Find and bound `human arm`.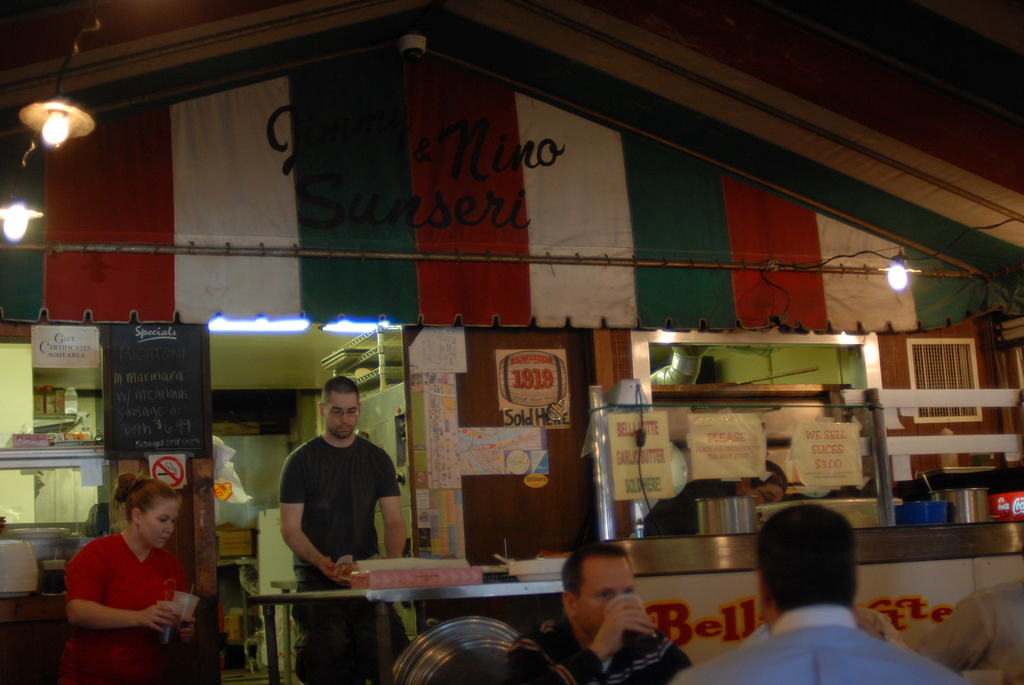
Bound: select_region(507, 618, 659, 684).
